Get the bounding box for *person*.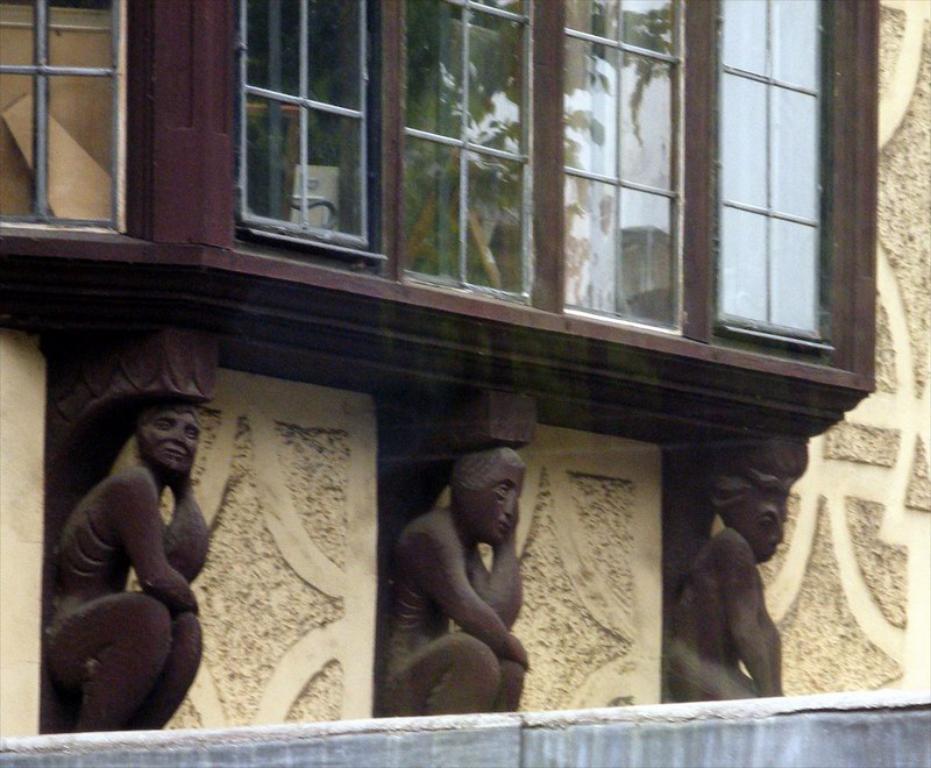
666/474/794/703.
